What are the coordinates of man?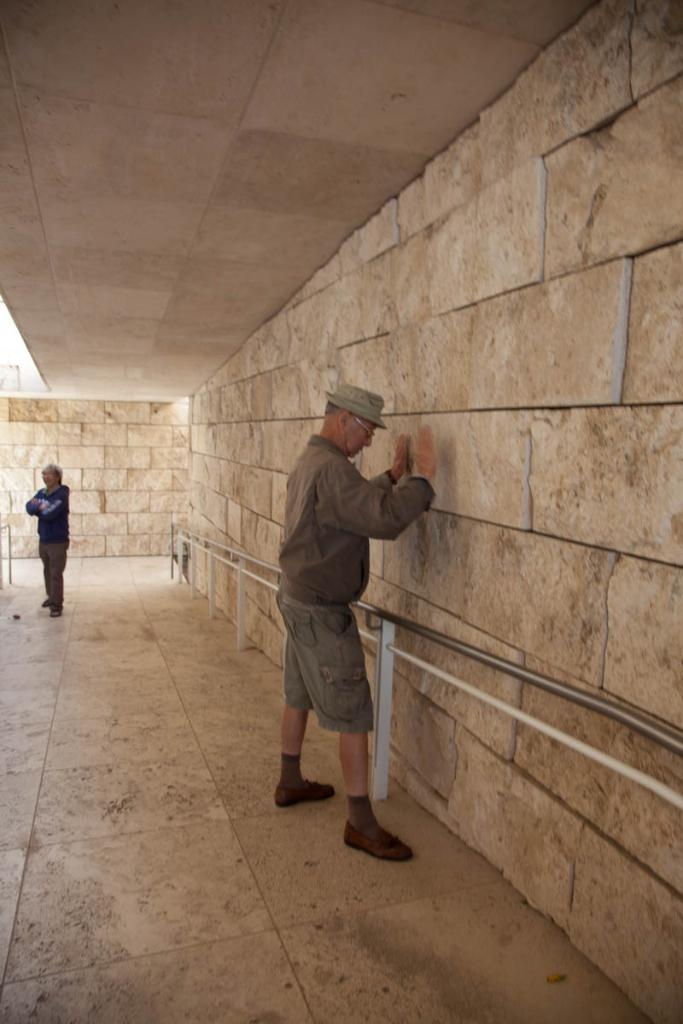
{"left": 15, "top": 463, "right": 73, "bottom": 616}.
